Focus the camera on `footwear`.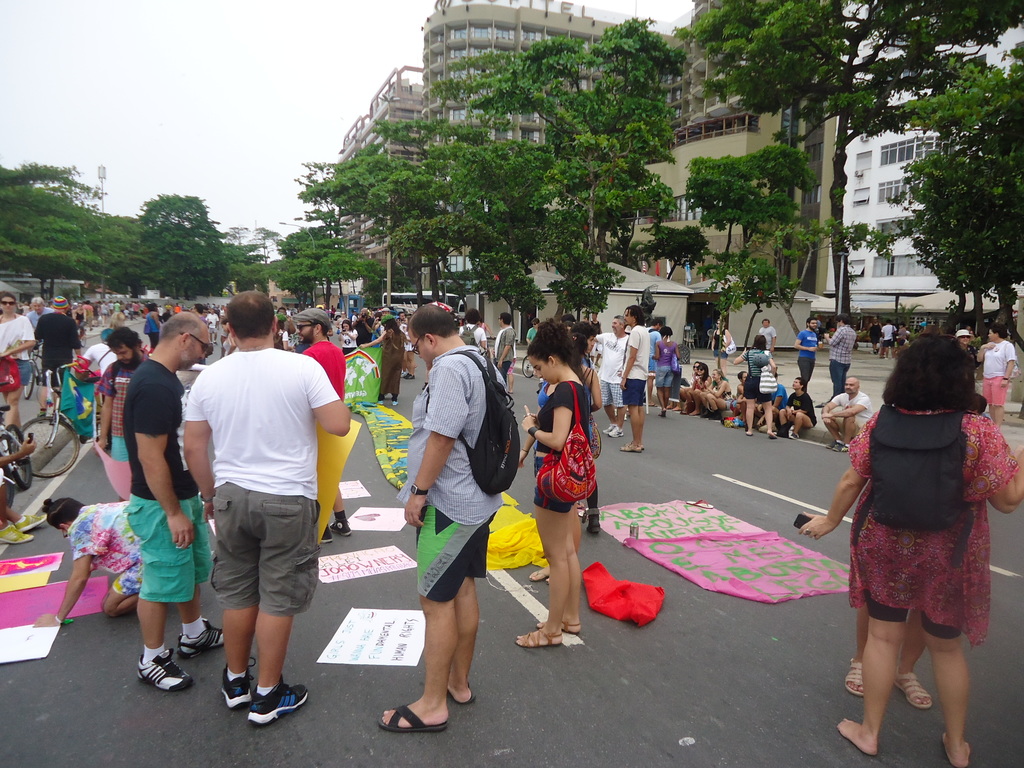
Focus region: bbox=(529, 566, 551, 583).
